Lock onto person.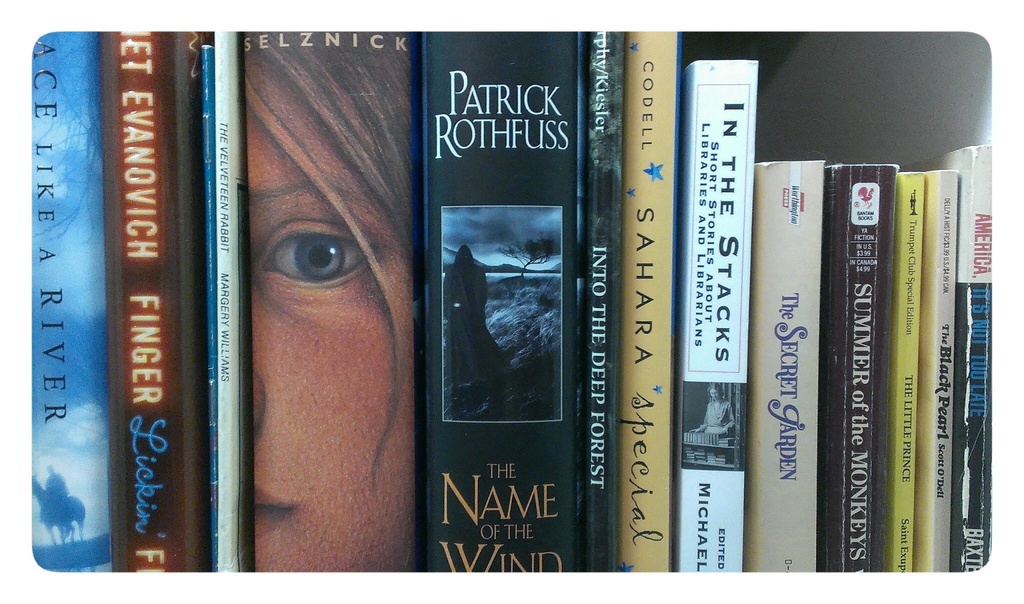
Locked: <bbox>687, 382, 736, 437</bbox>.
